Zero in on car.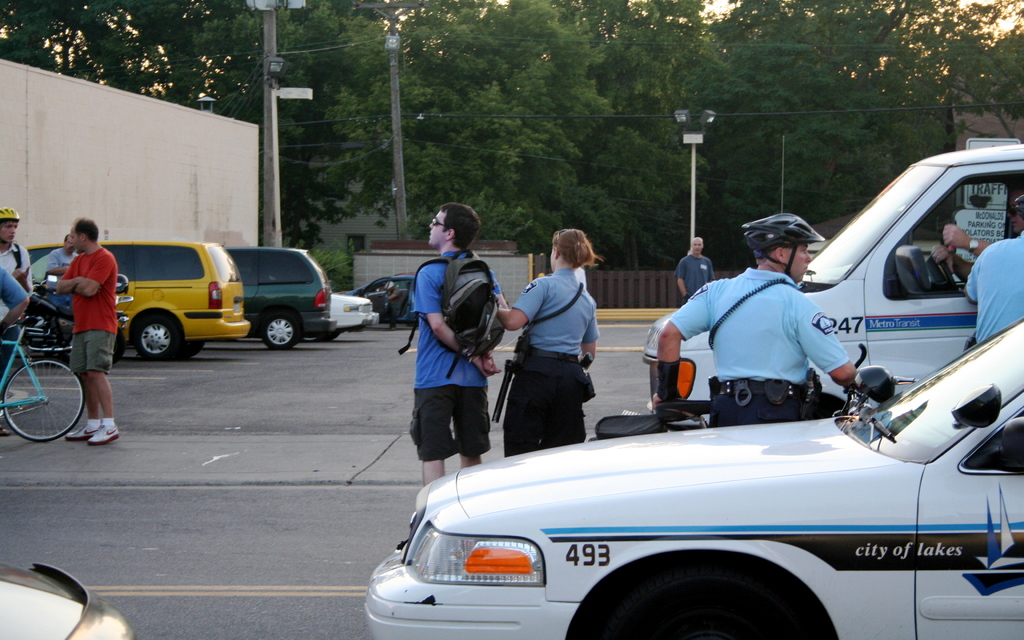
Zeroed in: (341,273,410,323).
